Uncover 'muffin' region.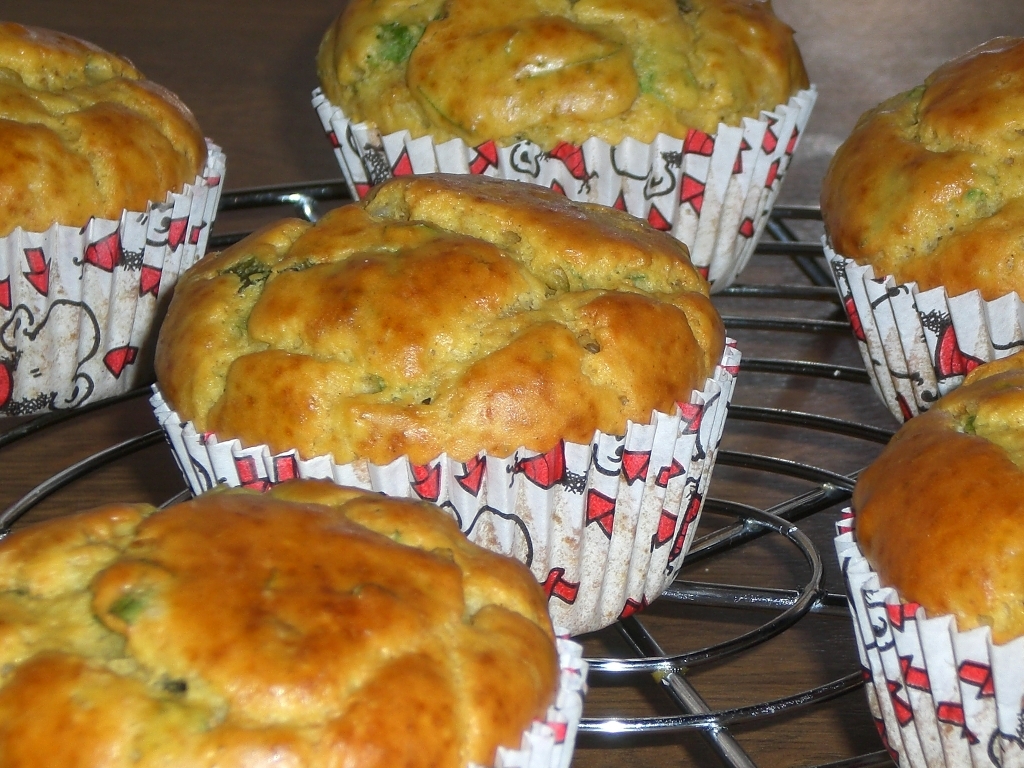
Uncovered: pyautogui.locateOnScreen(147, 169, 742, 641).
